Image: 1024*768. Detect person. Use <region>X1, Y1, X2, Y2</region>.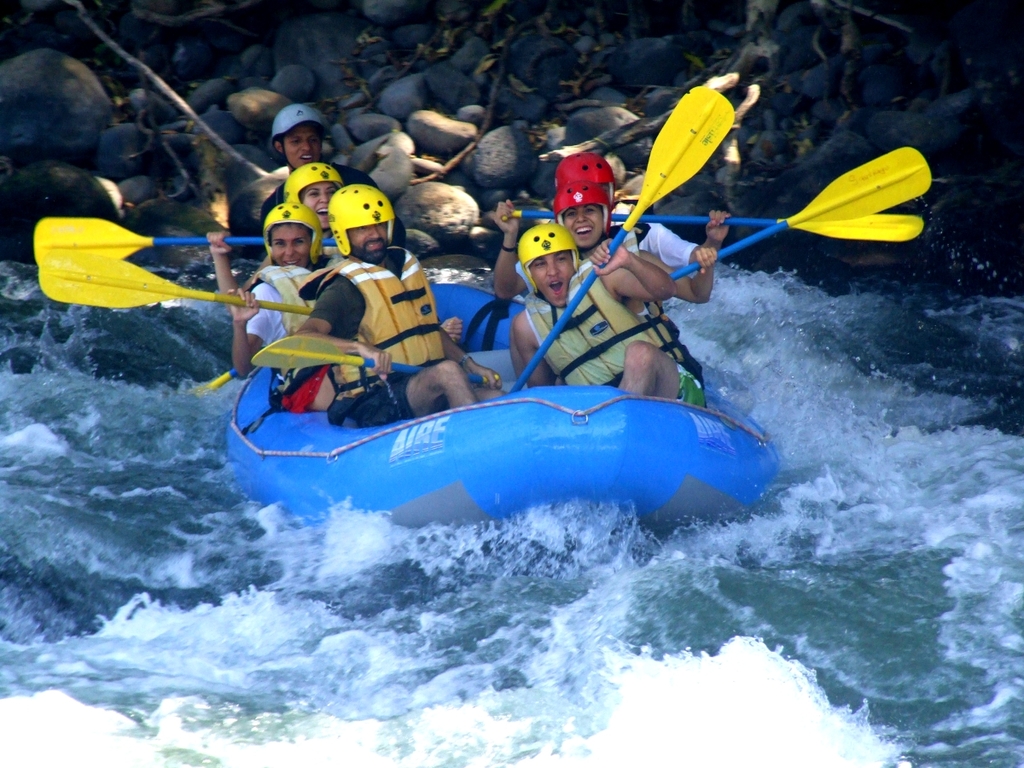
<region>488, 148, 731, 288</region>.
